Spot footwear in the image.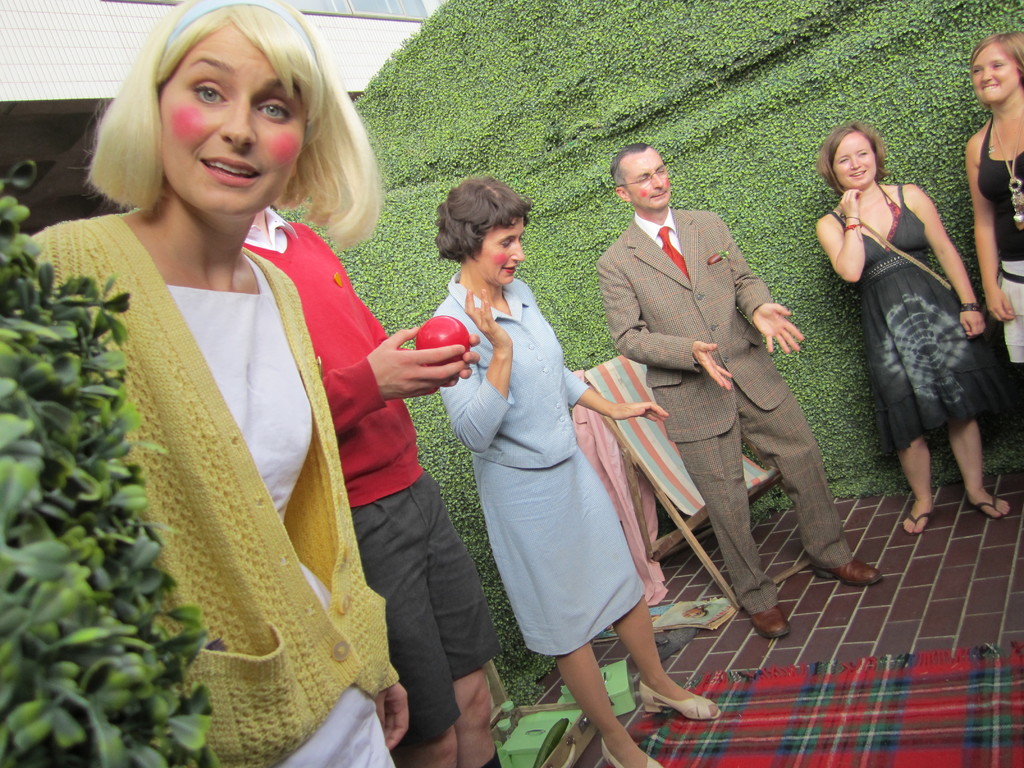
footwear found at pyautogui.locateOnScreen(747, 600, 792, 636).
